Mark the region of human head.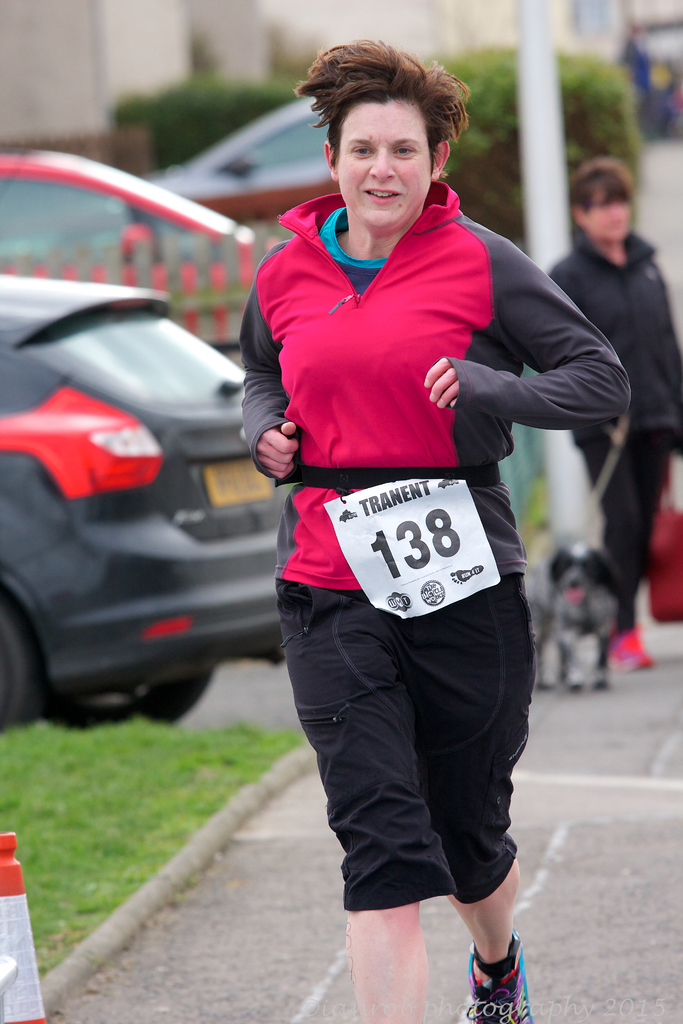
Region: box=[565, 161, 635, 247].
